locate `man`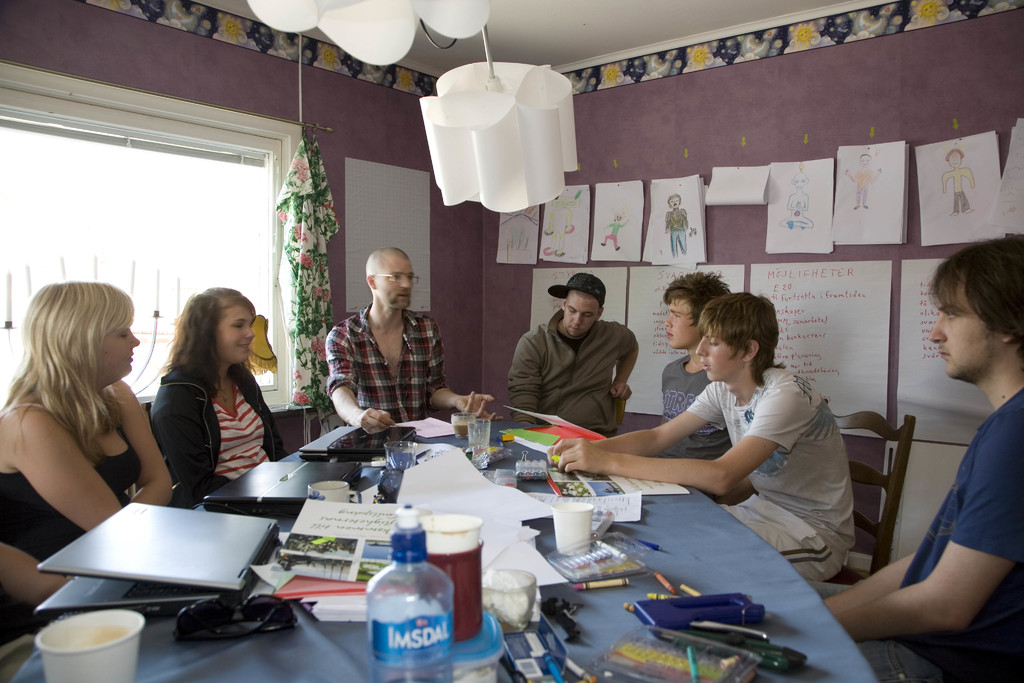
(x1=843, y1=155, x2=884, y2=213)
